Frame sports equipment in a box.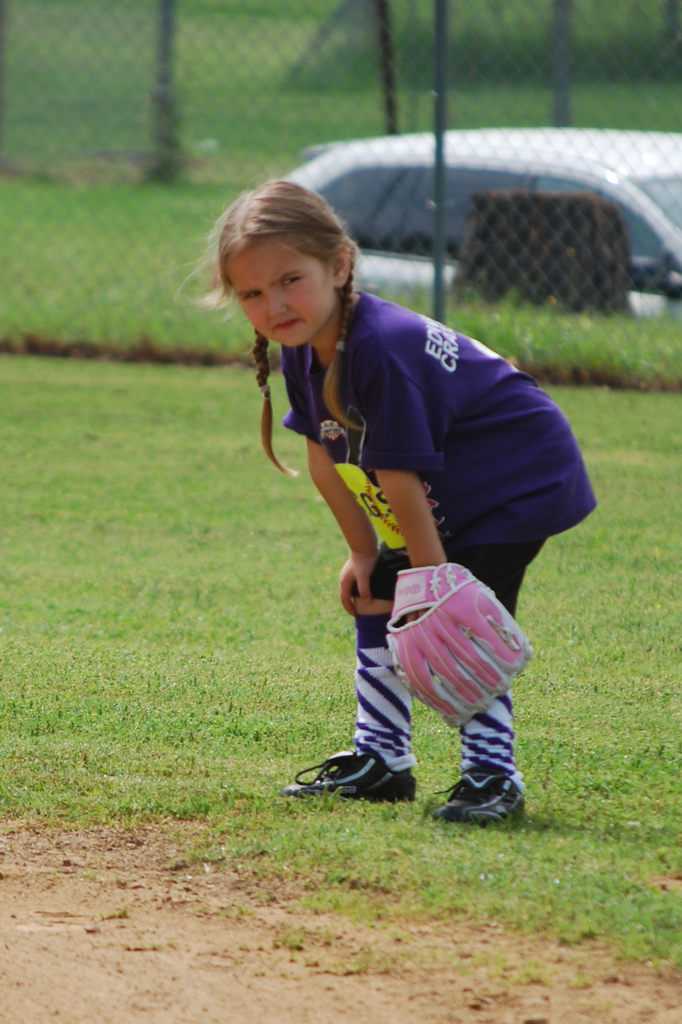
434 776 532 827.
